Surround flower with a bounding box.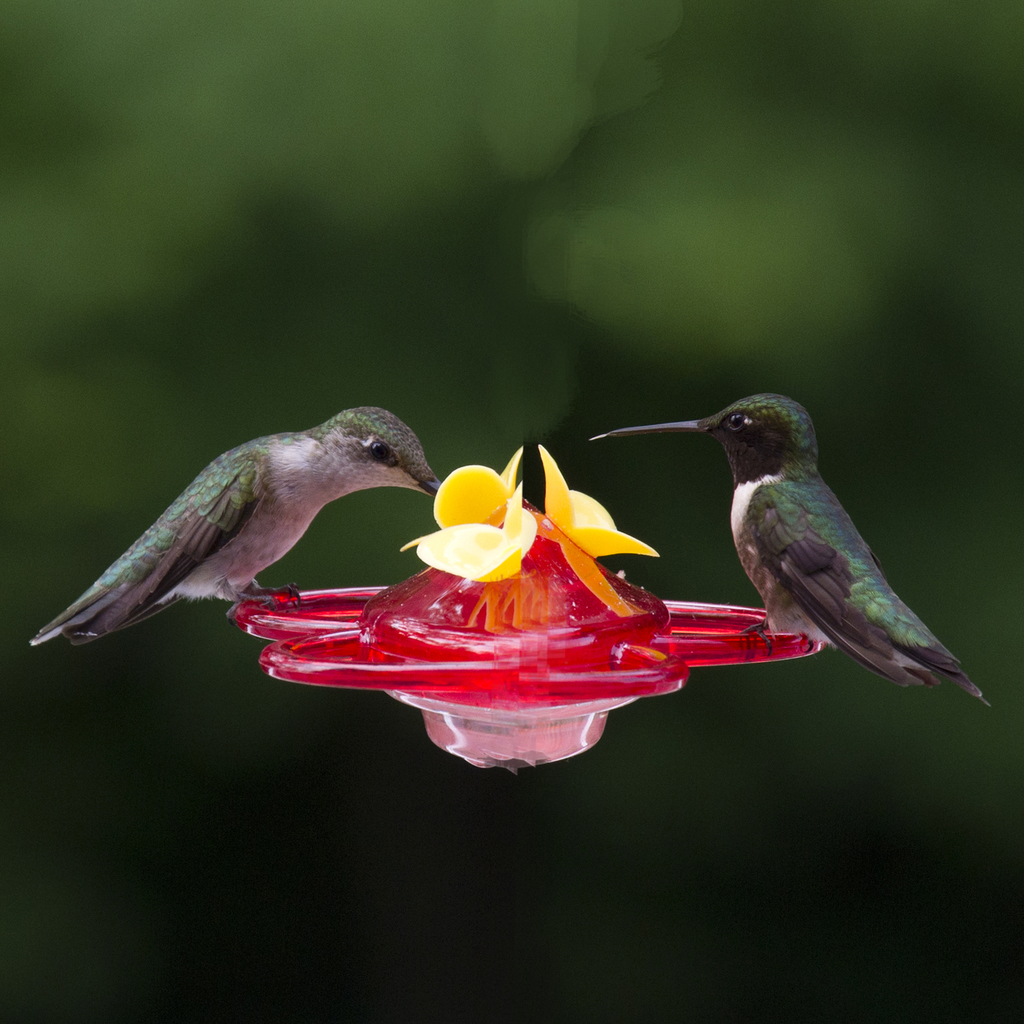
<bbox>398, 483, 540, 584</bbox>.
